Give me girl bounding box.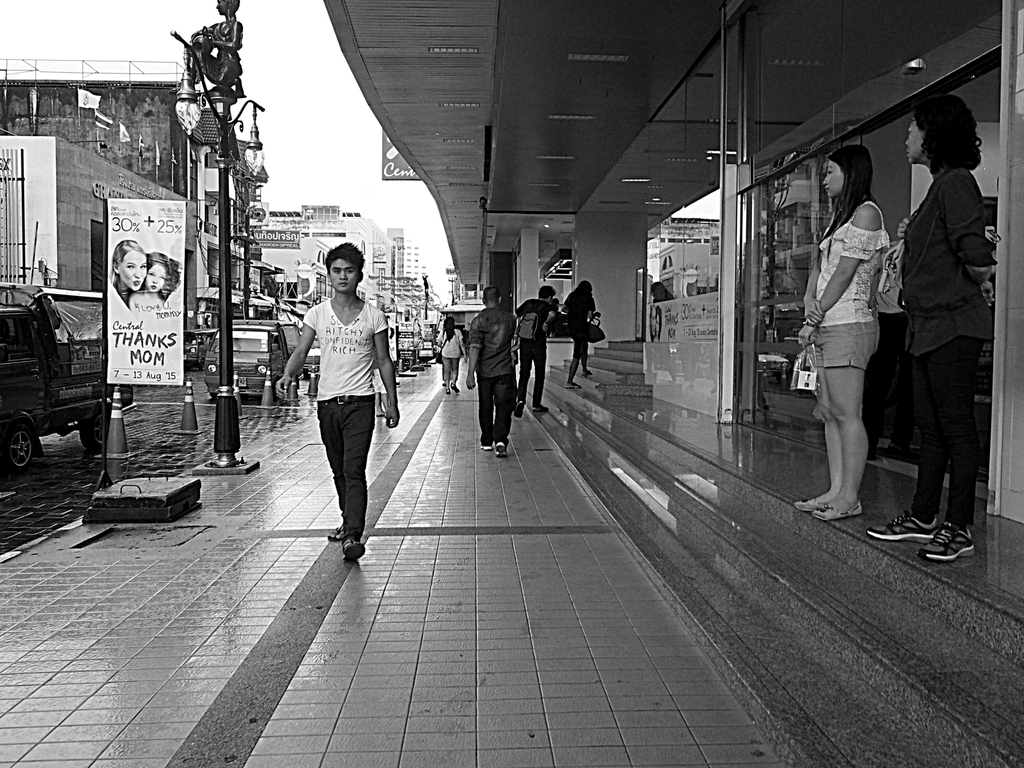
l=792, t=140, r=880, b=525.
